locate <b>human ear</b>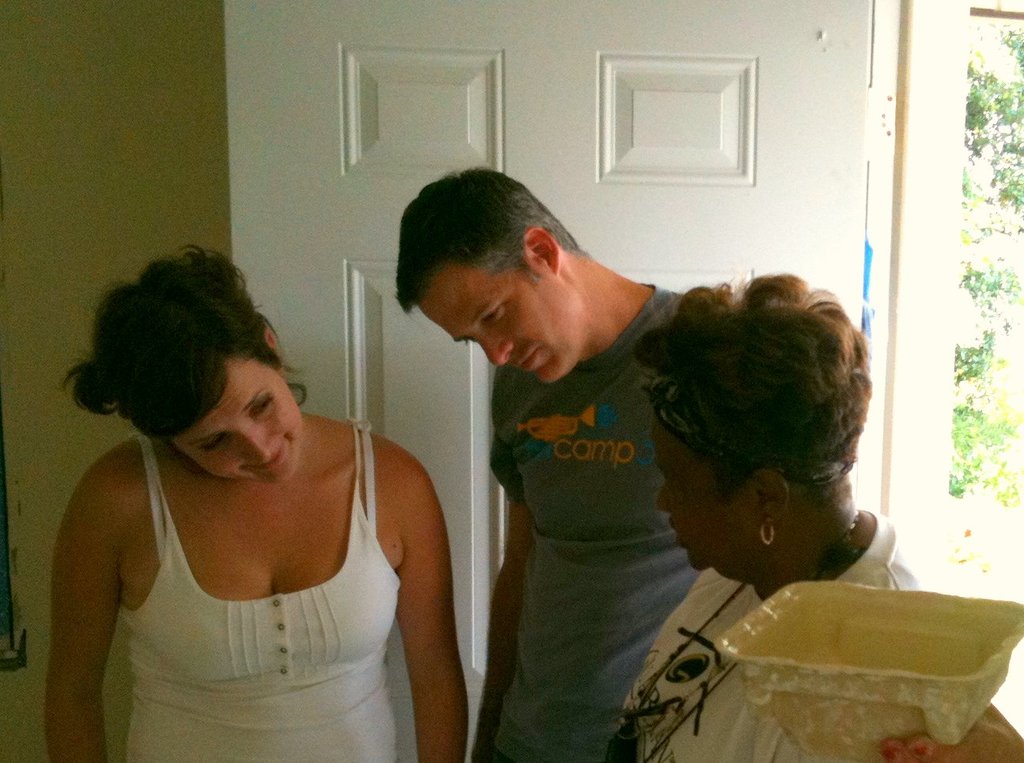
bbox=(521, 225, 560, 270)
